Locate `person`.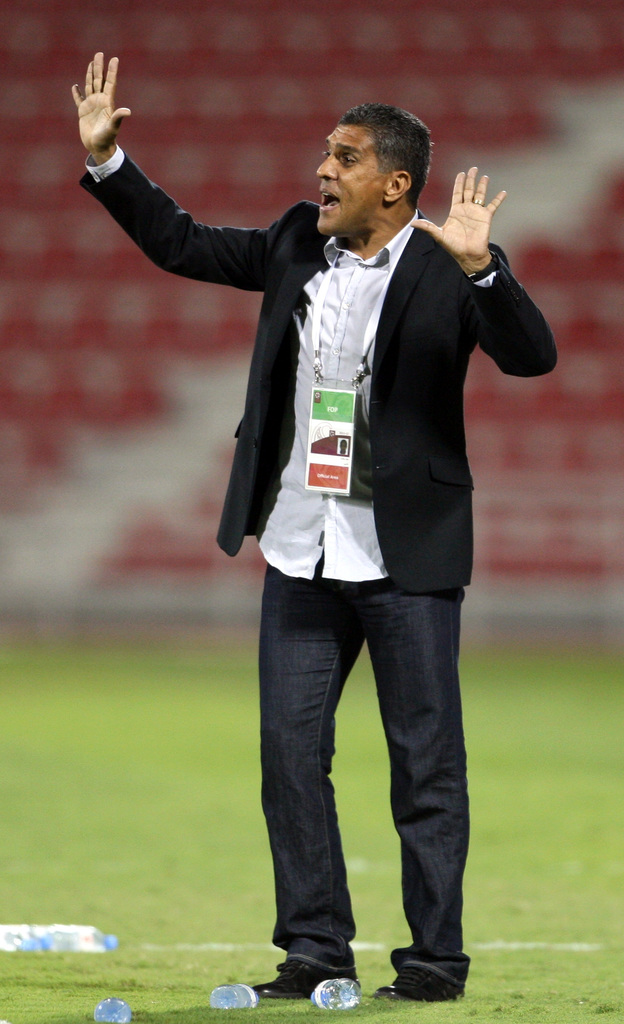
Bounding box: 143 61 532 982.
